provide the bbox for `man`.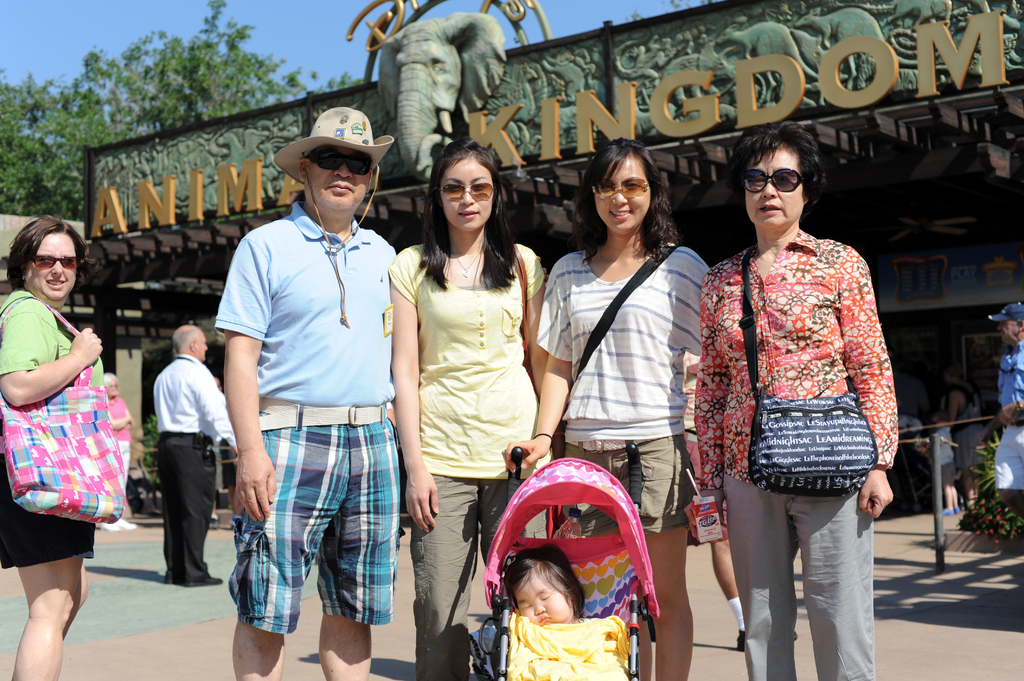
(152, 326, 234, 582).
